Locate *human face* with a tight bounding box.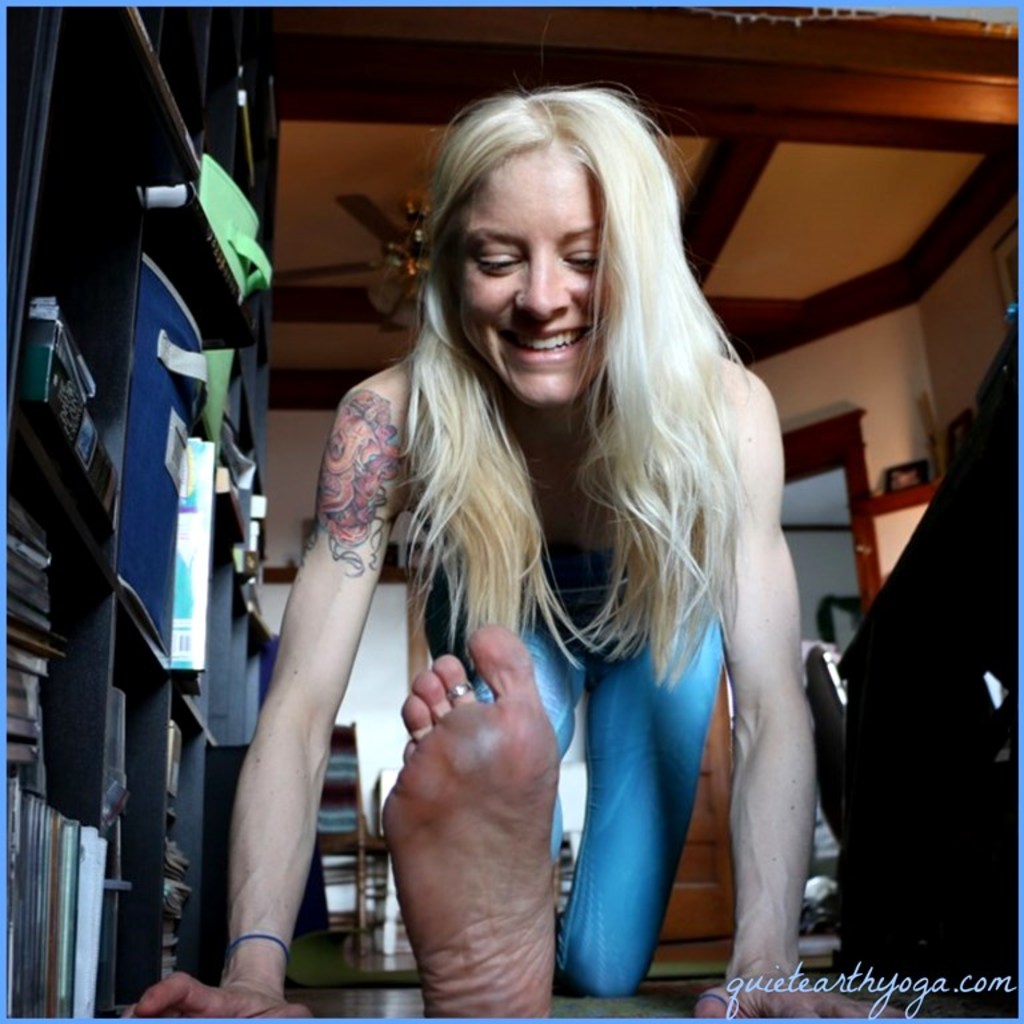
rect(453, 148, 607, 407).
